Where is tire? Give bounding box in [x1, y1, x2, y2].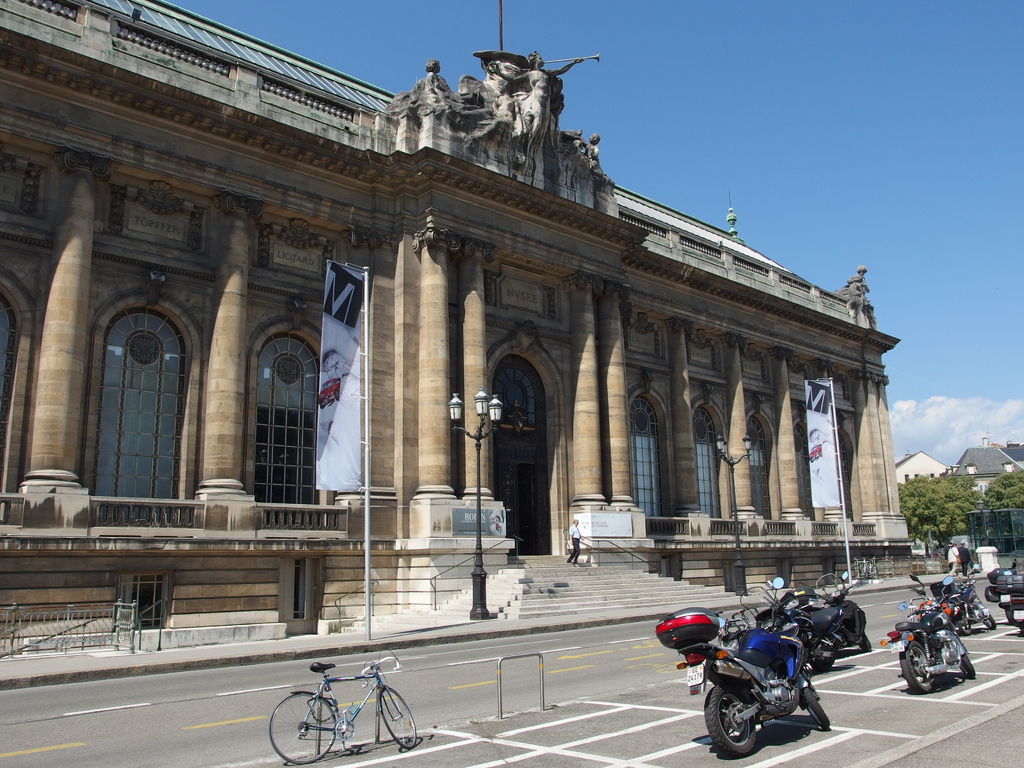
[981, 615, 996, 630].
